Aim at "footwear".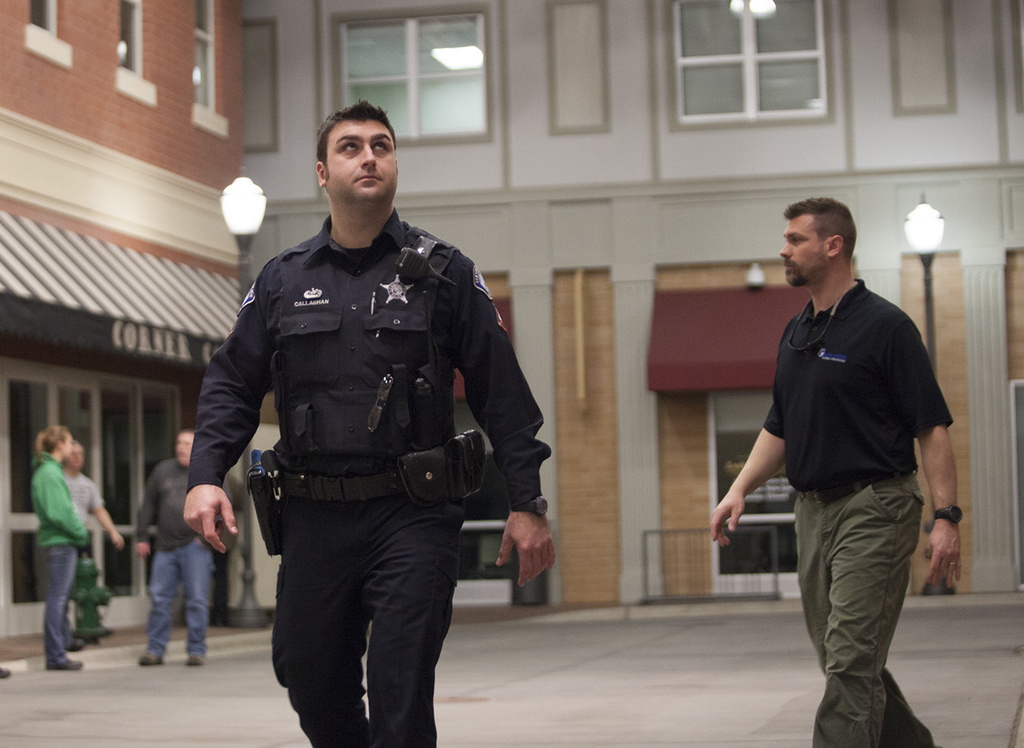
Aimed at bbox=[65, 637, 86, 650].
